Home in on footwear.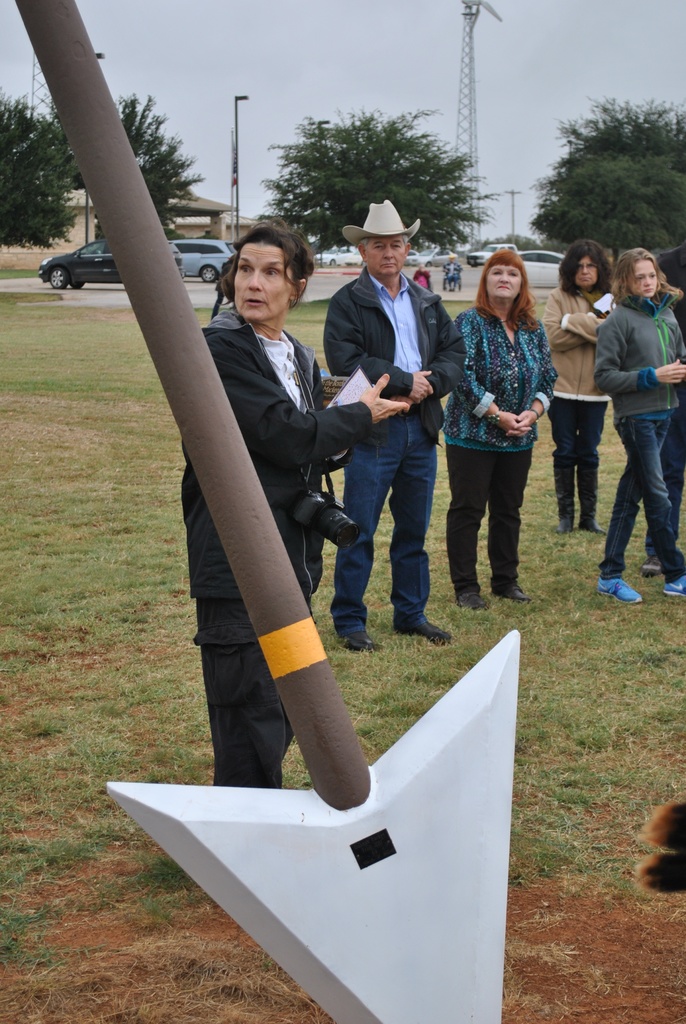
Homed in at locate(639, 554, 662, 580).
